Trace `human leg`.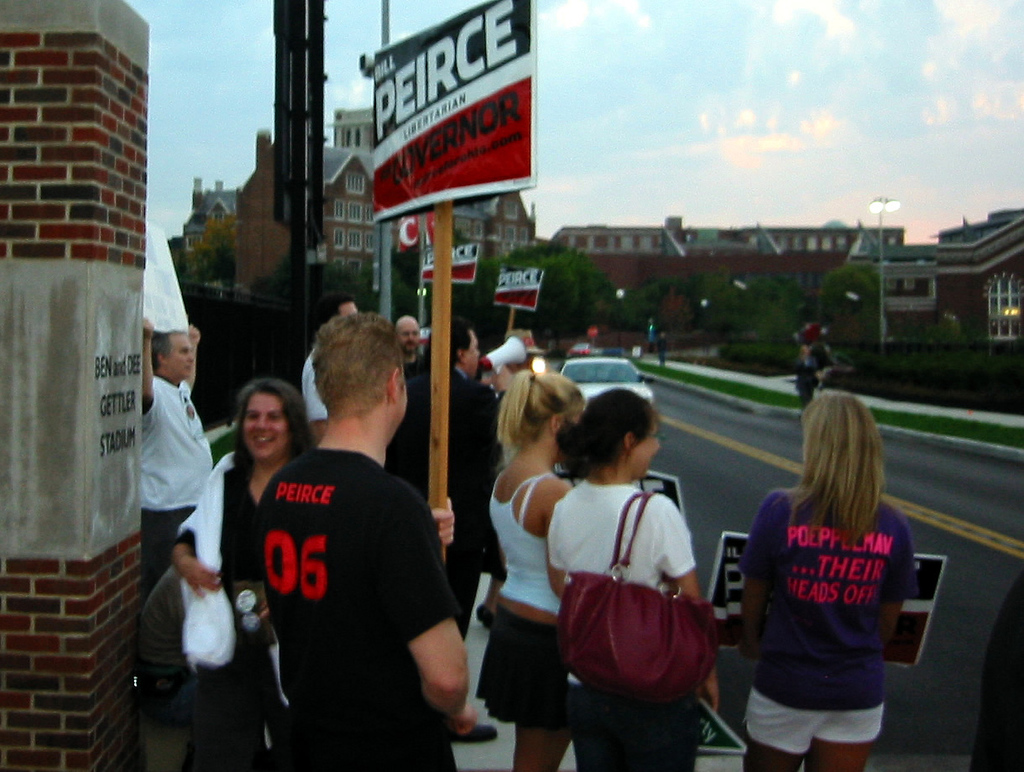
Traced to l=748, t=675, r=804, b=771.
